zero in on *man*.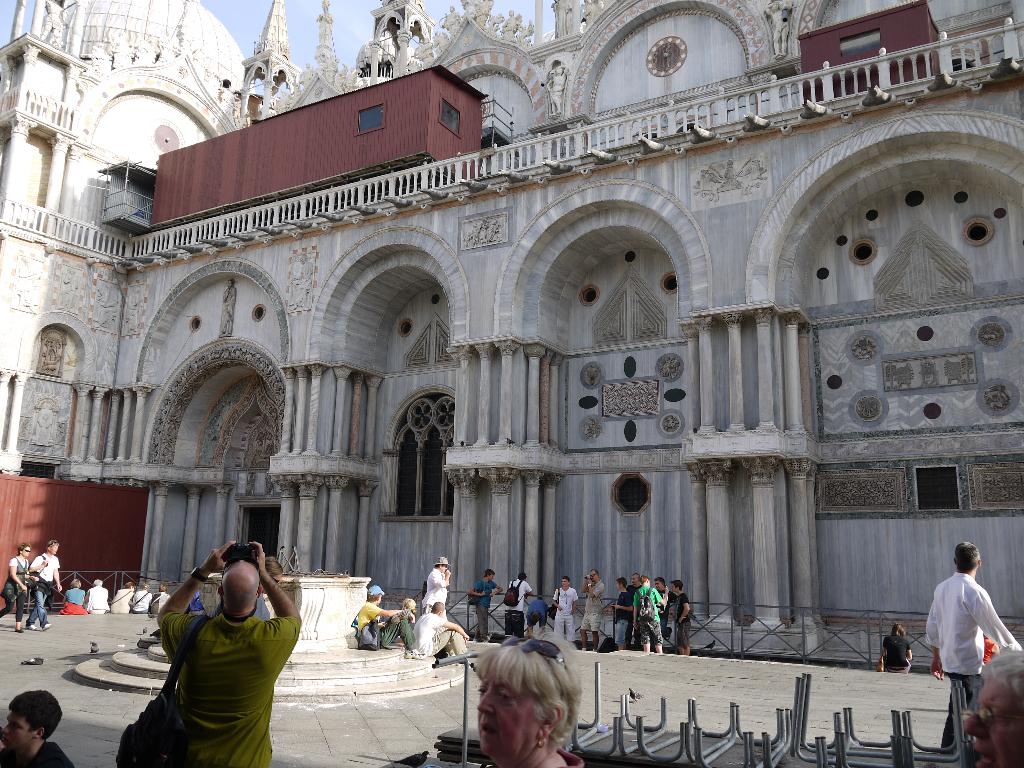
Zeroed in: x1=0, y1=672, x2=76, y2=767.
